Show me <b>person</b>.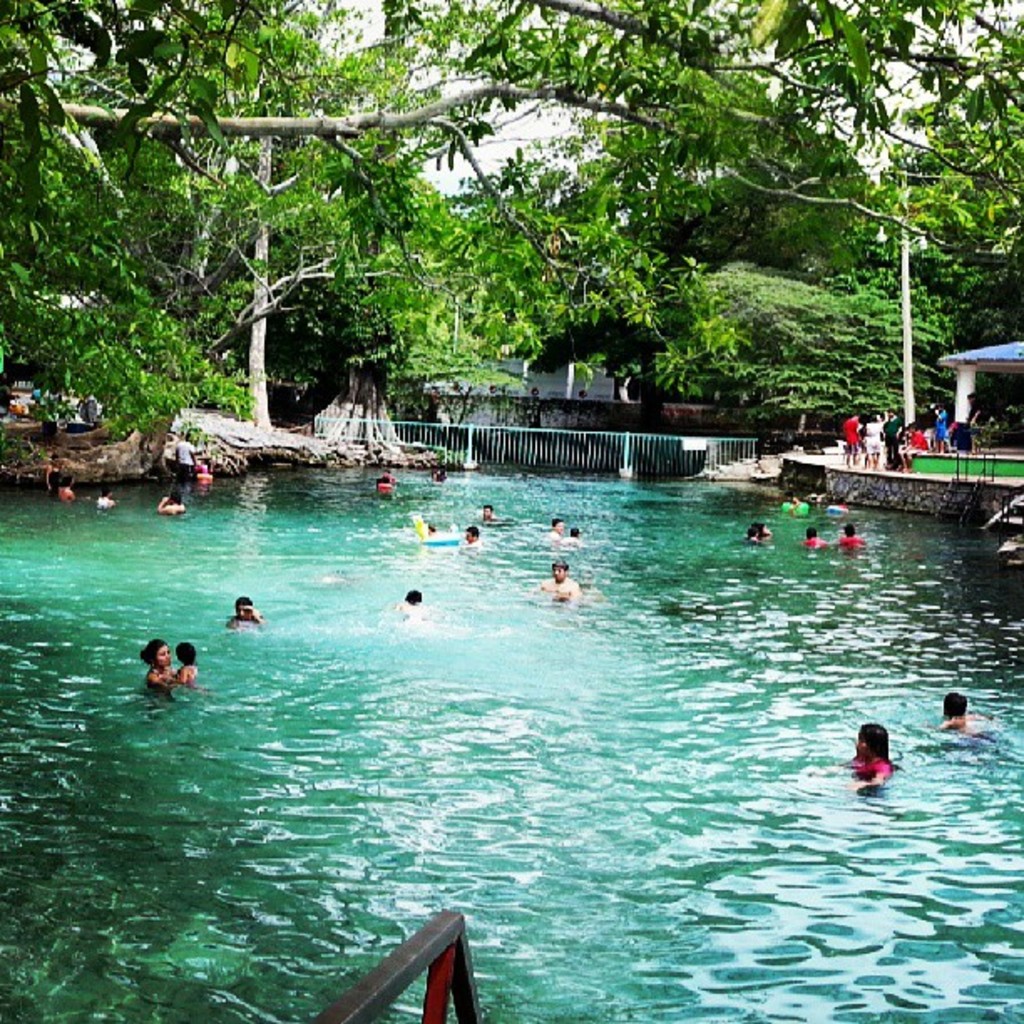
<b>person</b> is here: [843,726,895,790].
